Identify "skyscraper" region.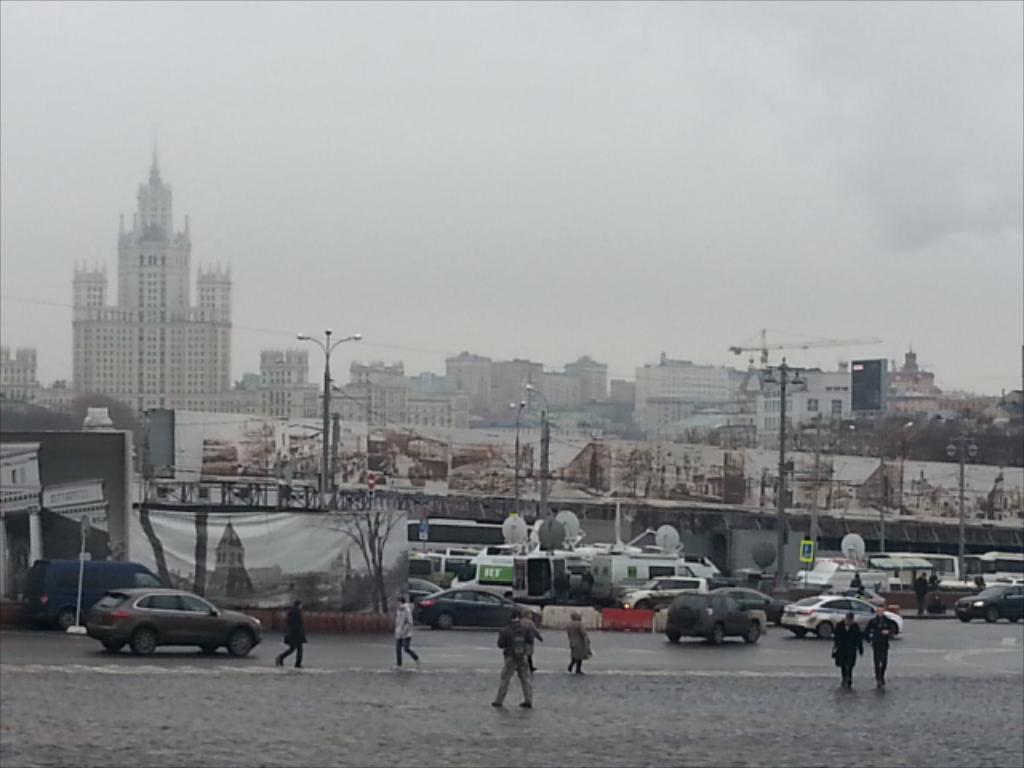
Region: bbox=(440, 347, 490, 424).
